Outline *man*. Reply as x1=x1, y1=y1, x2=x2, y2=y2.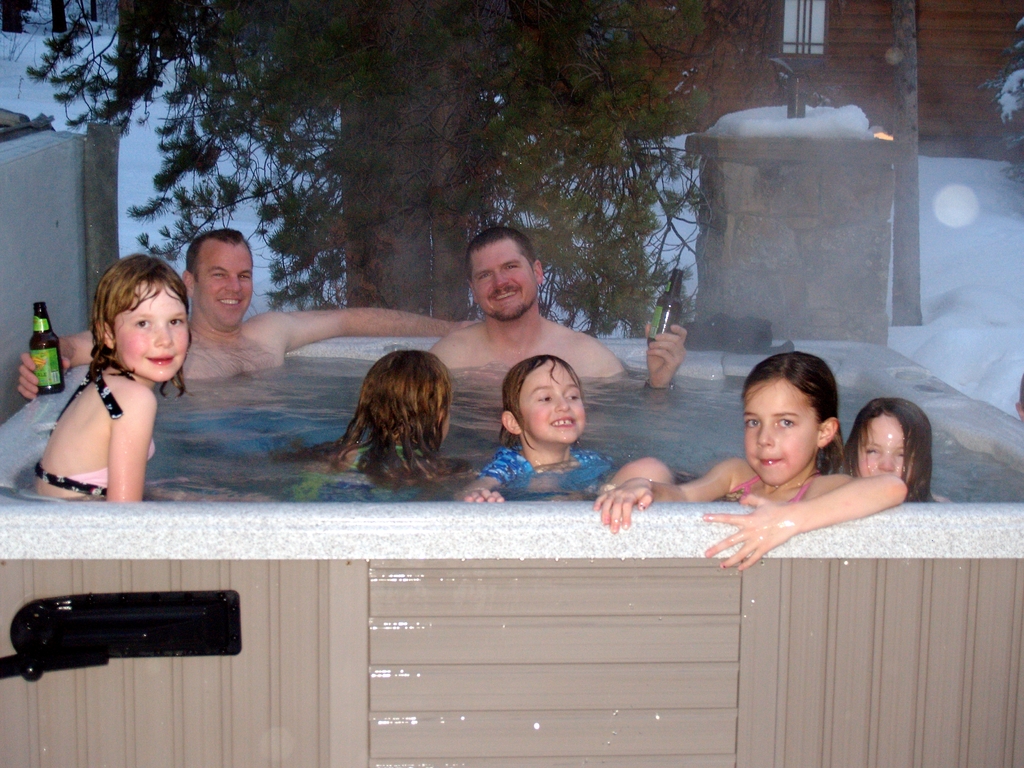
x1=426, y1=224, x2=692, y2=410.
